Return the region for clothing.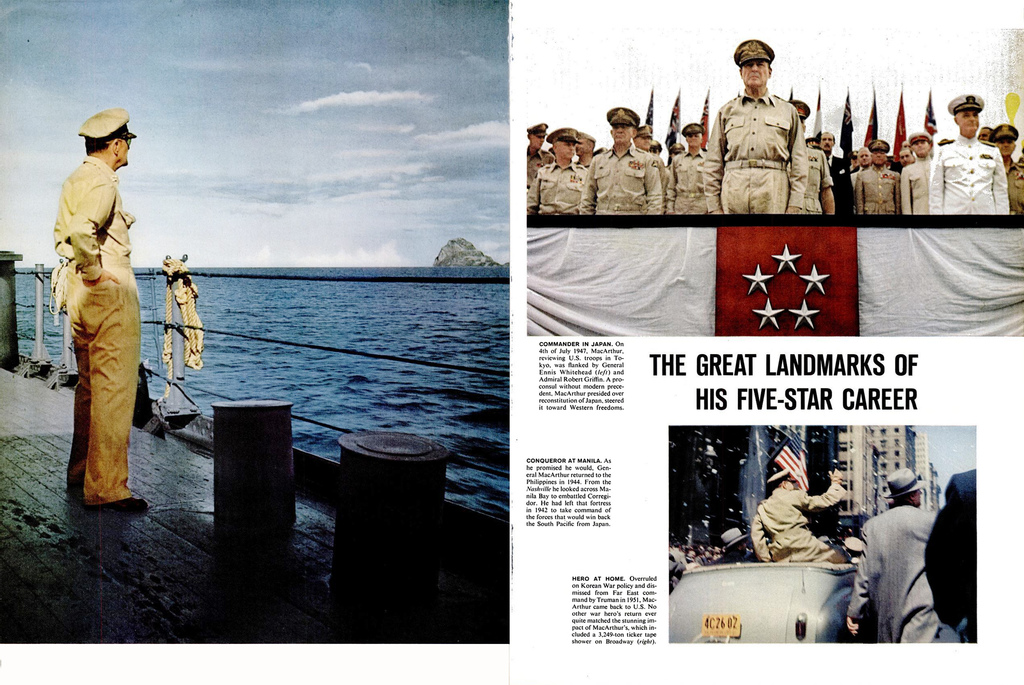
(x1=925, y1=466, x2=976, y2=645).
